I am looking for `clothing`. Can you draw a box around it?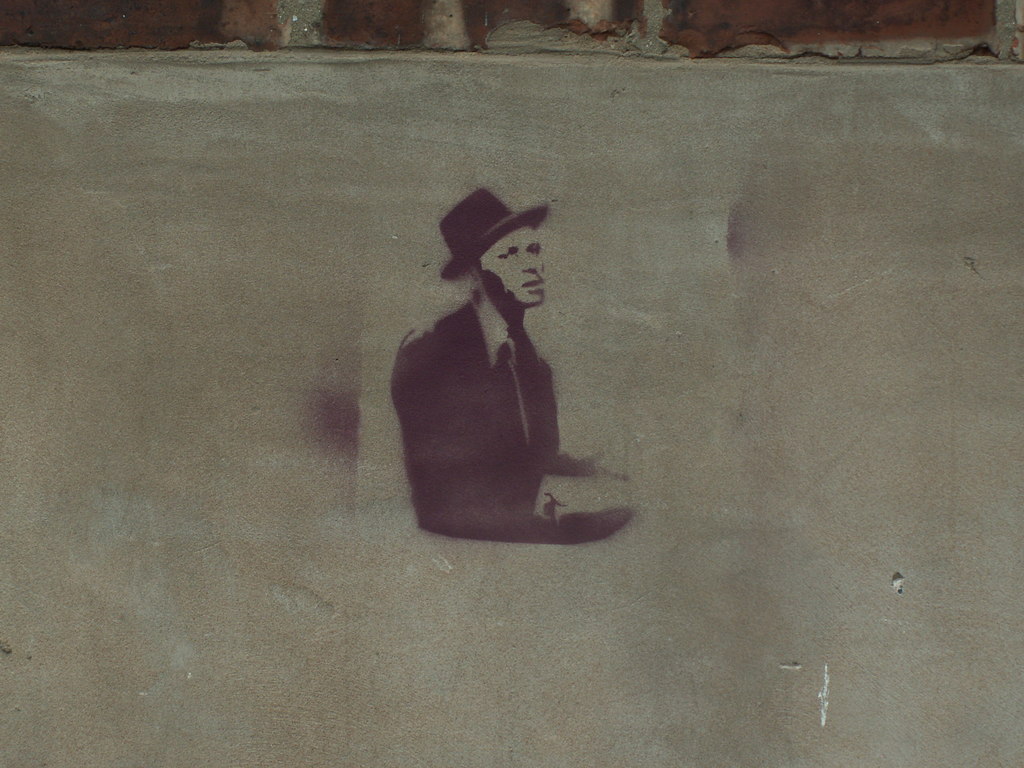
Sure, the bounding box is box=[387, 236, 630, 556].
